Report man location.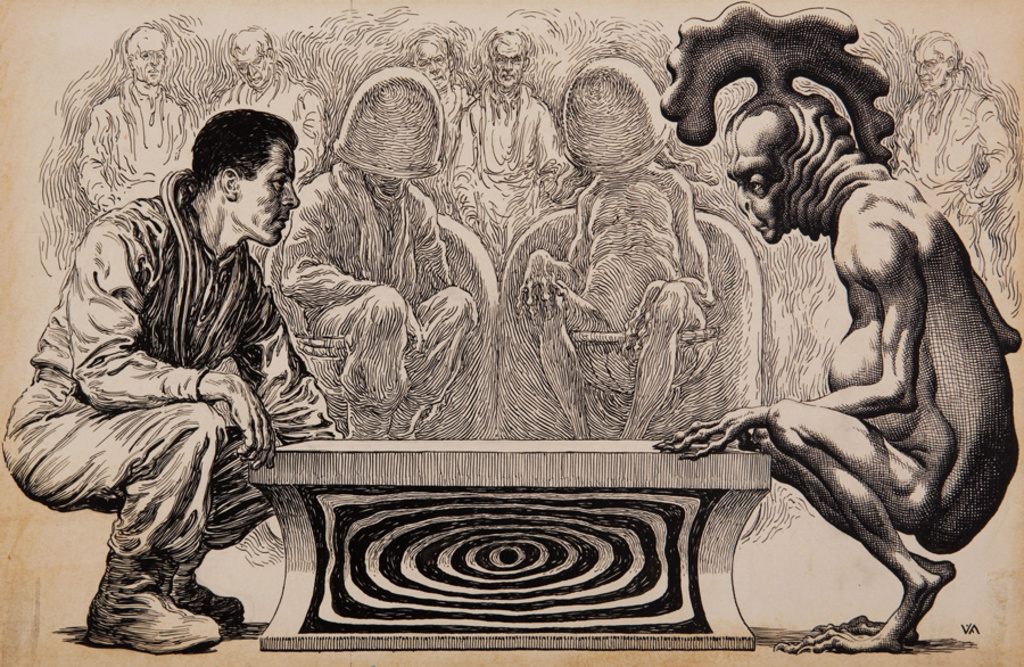
Report: 200, 19, 324, 179.
